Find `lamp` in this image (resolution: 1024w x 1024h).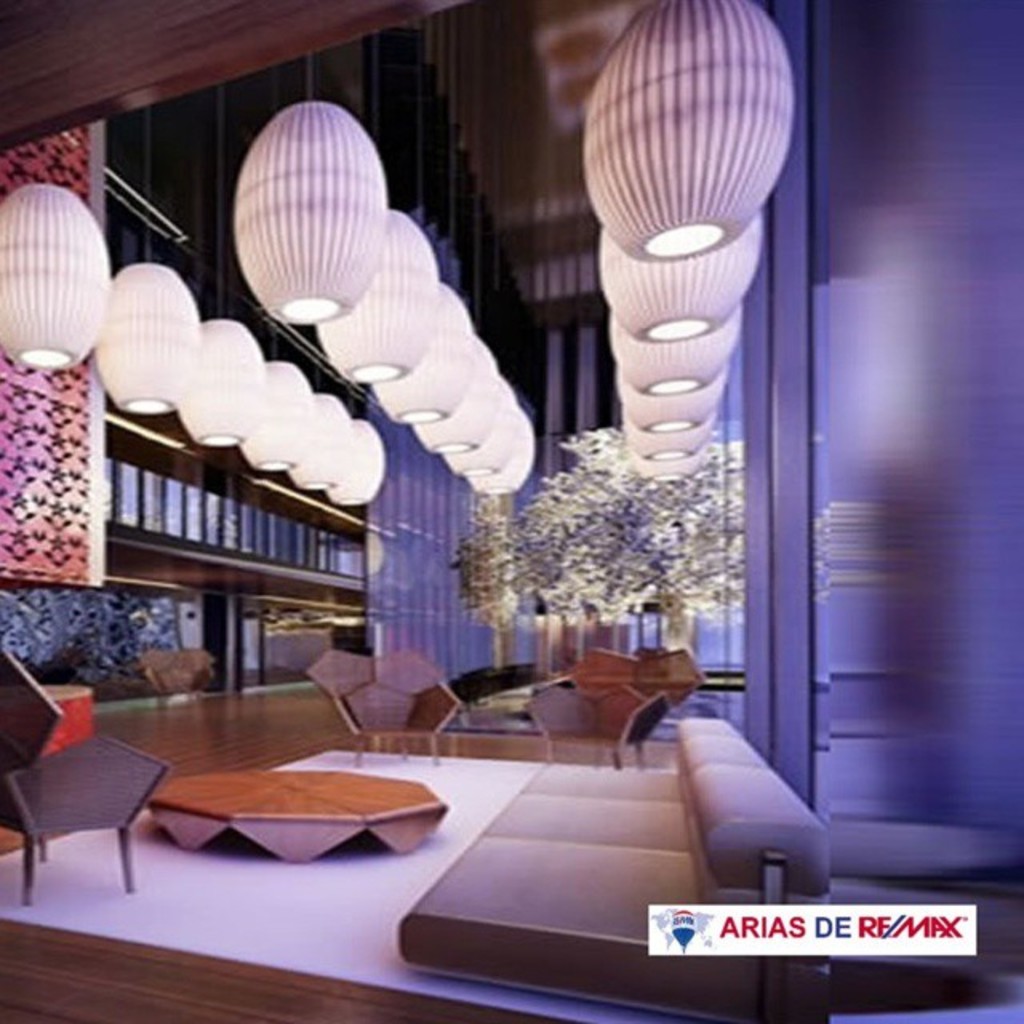
locate(0, 128, 112, 371).
